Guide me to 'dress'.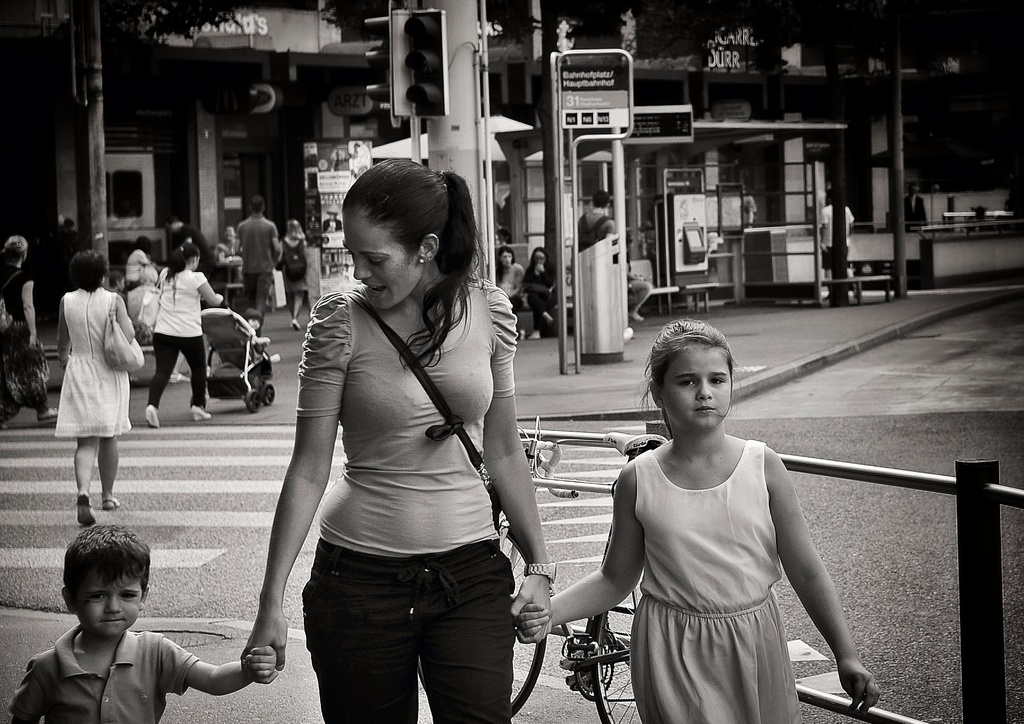
Guidance: {"x1": 632, "y1": 438, "x2": 796, "y2": 723}.
